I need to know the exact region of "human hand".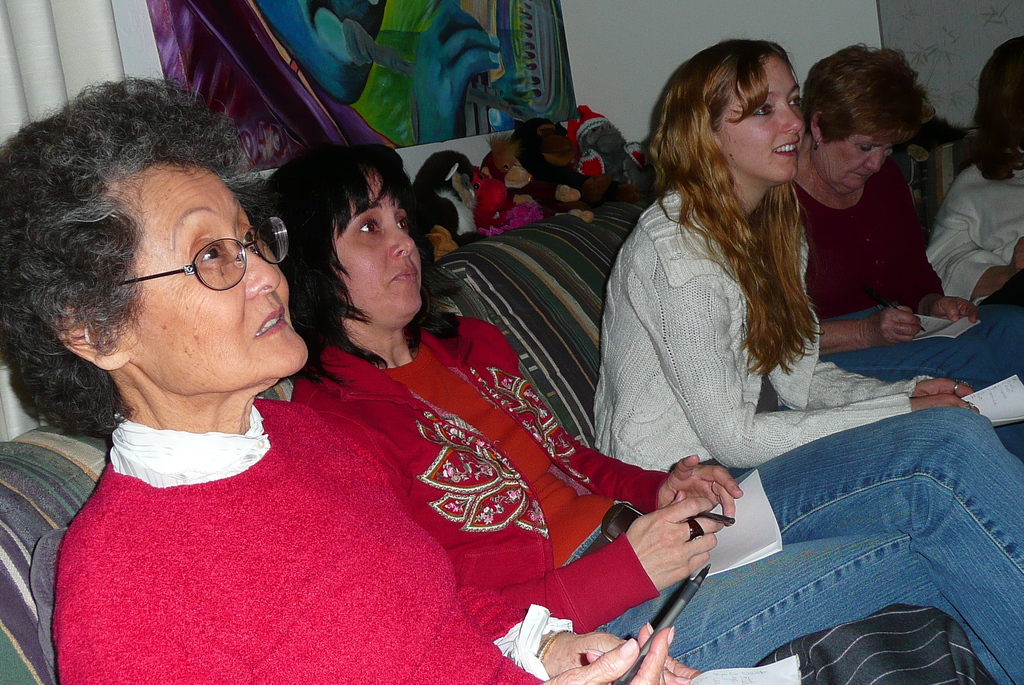
Region: pyautogui.locateOnScreen(911, 391, 982, 415).
